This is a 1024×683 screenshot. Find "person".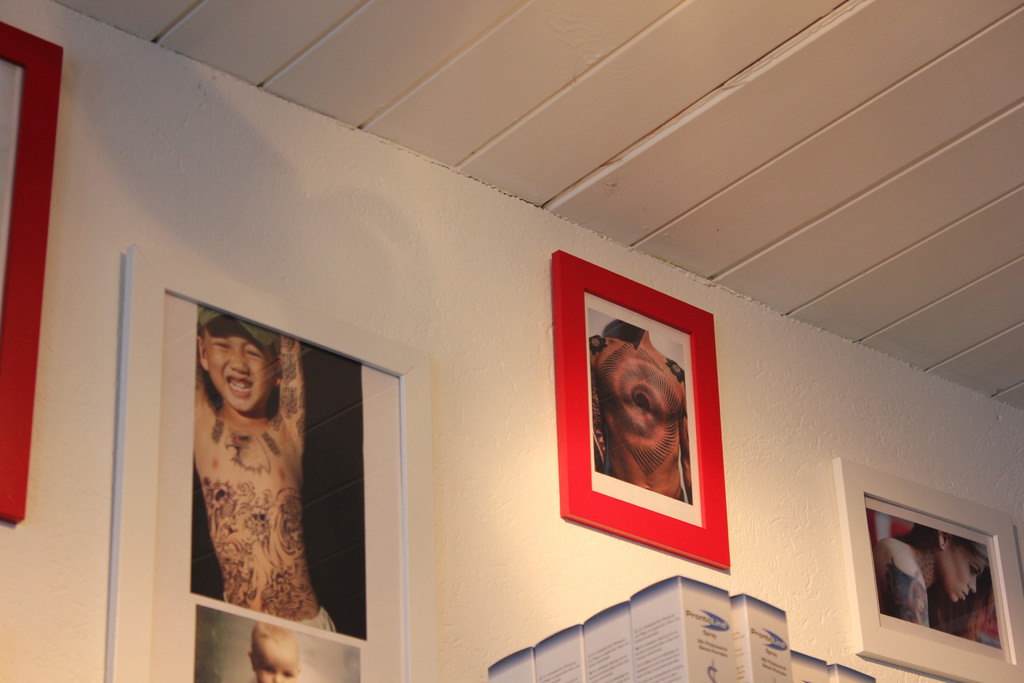
Bounding box: region(182, 326, 337, 655).
